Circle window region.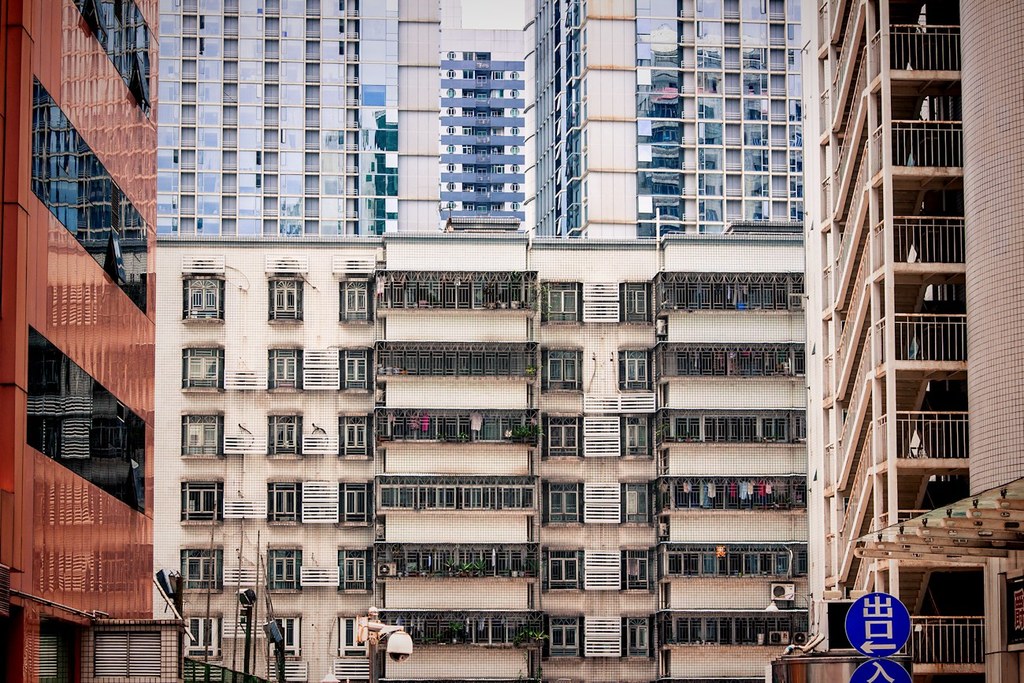
Region: detection(186, 547, 225, 588).
